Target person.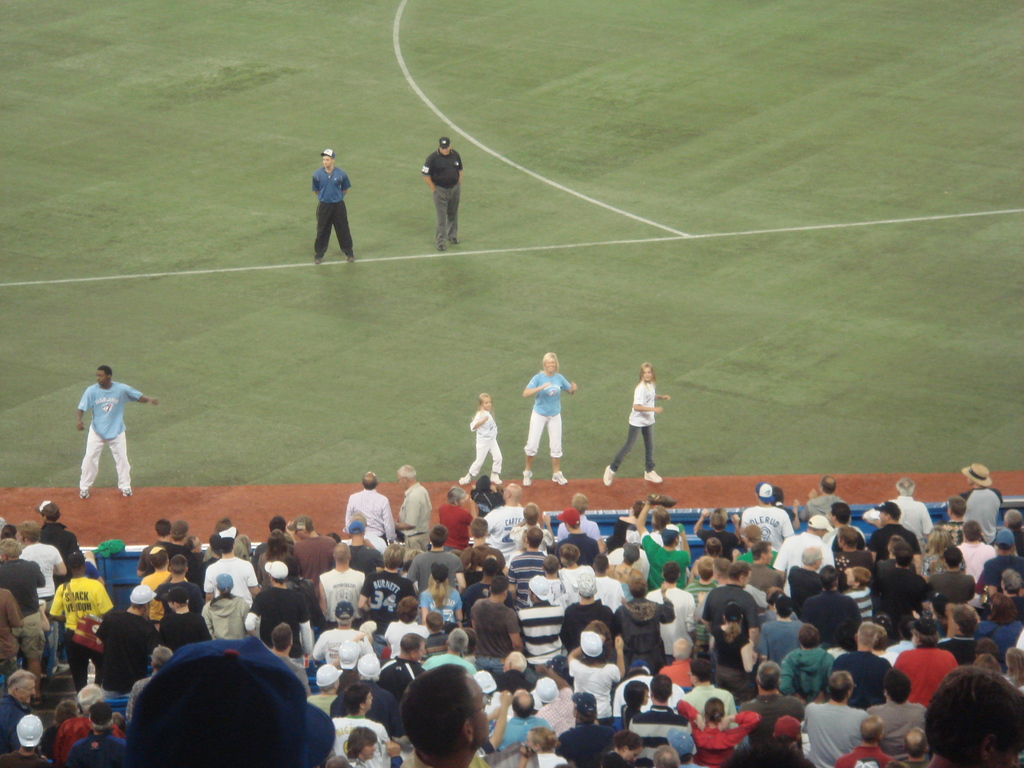
Target region: bbox(253, 535, 311, 573).
